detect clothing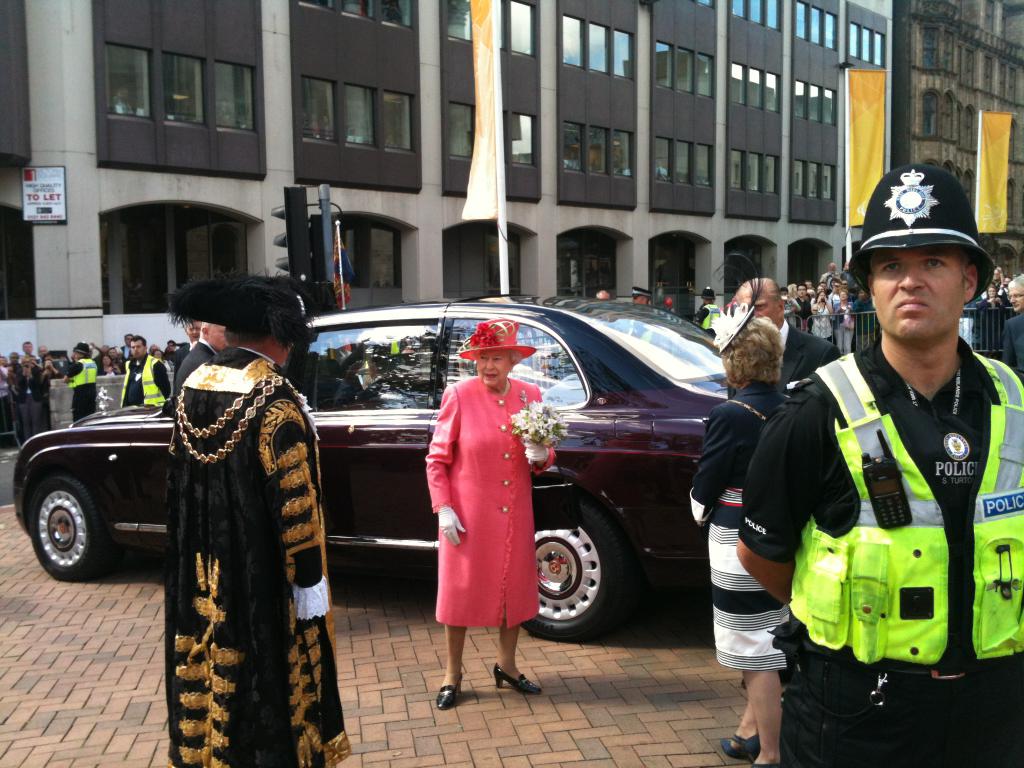
box=[691, 303, 723, 336]
